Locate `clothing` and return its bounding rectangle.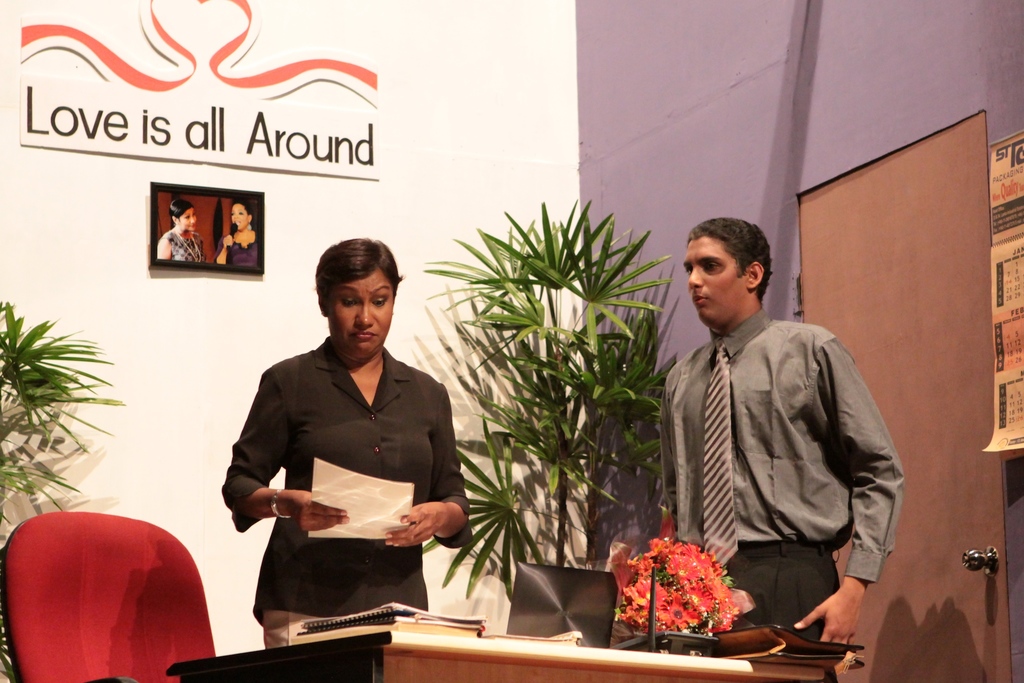
x1=162, y1=230, x2=202, y2=265.
